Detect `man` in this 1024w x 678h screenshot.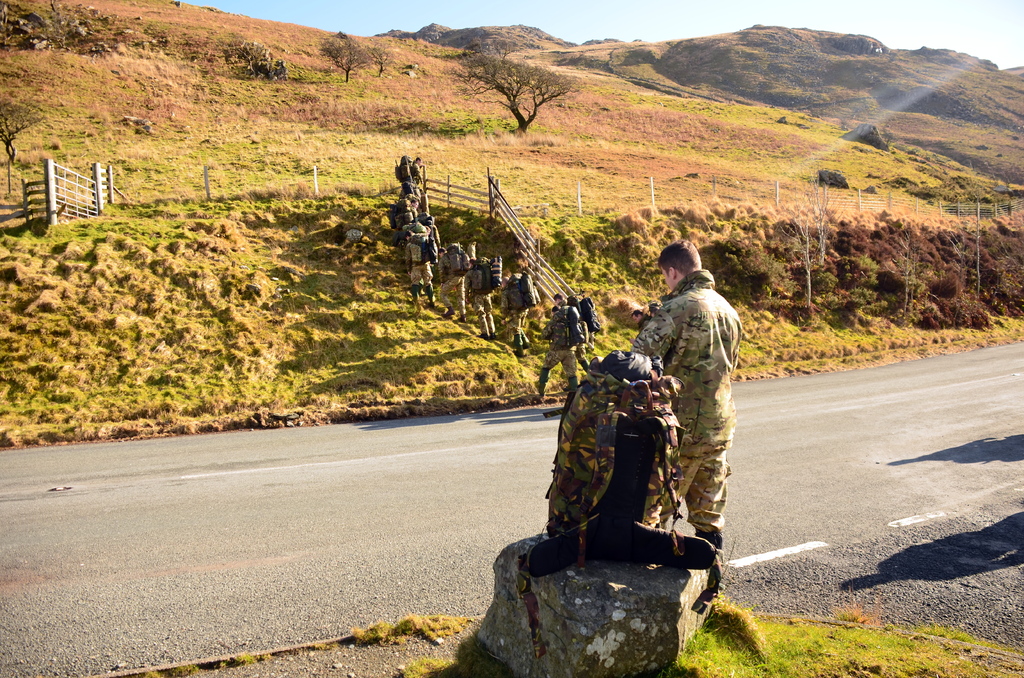
Detection: BBox(459, 257, 506, 341).
